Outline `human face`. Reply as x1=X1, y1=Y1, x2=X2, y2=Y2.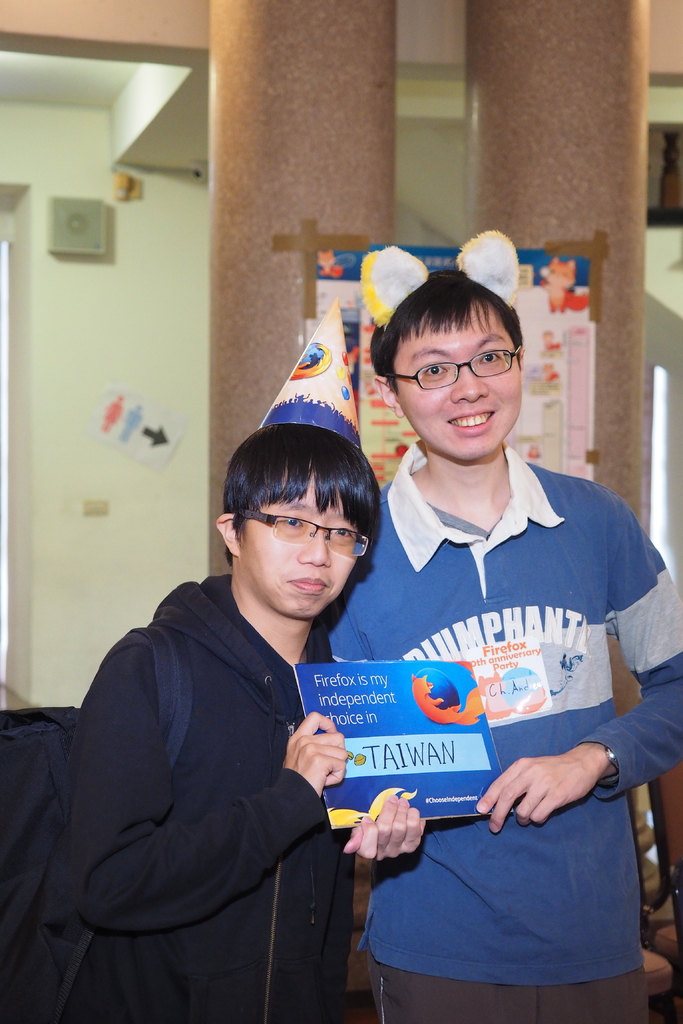
x1=391, y1=302, x2=522, y2=458.
